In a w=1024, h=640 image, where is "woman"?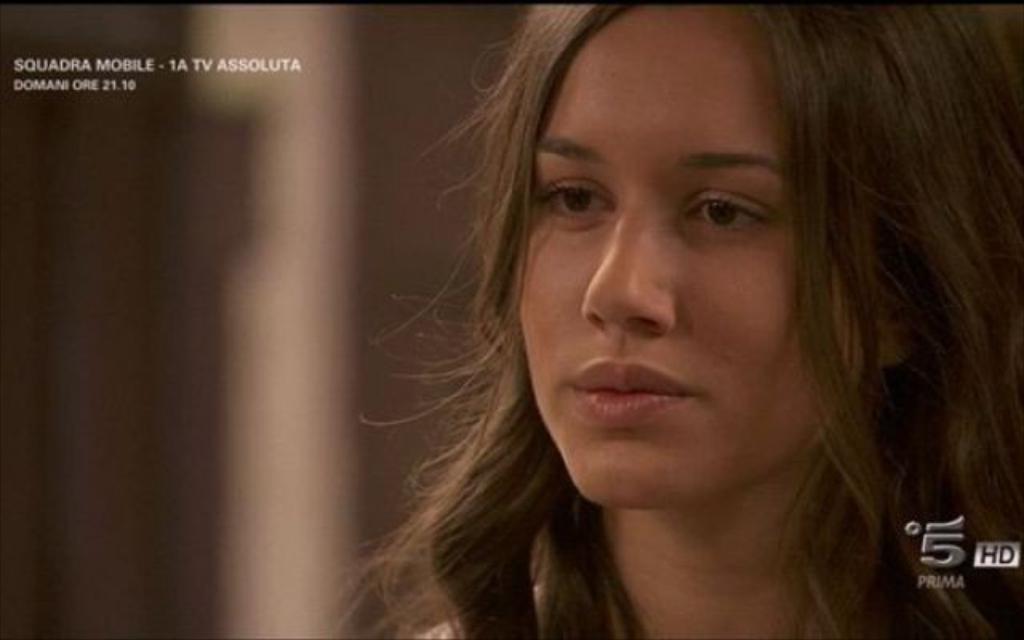
{"x1": 318, "y1": 0, "x2": 1022, "y2": 638}.
